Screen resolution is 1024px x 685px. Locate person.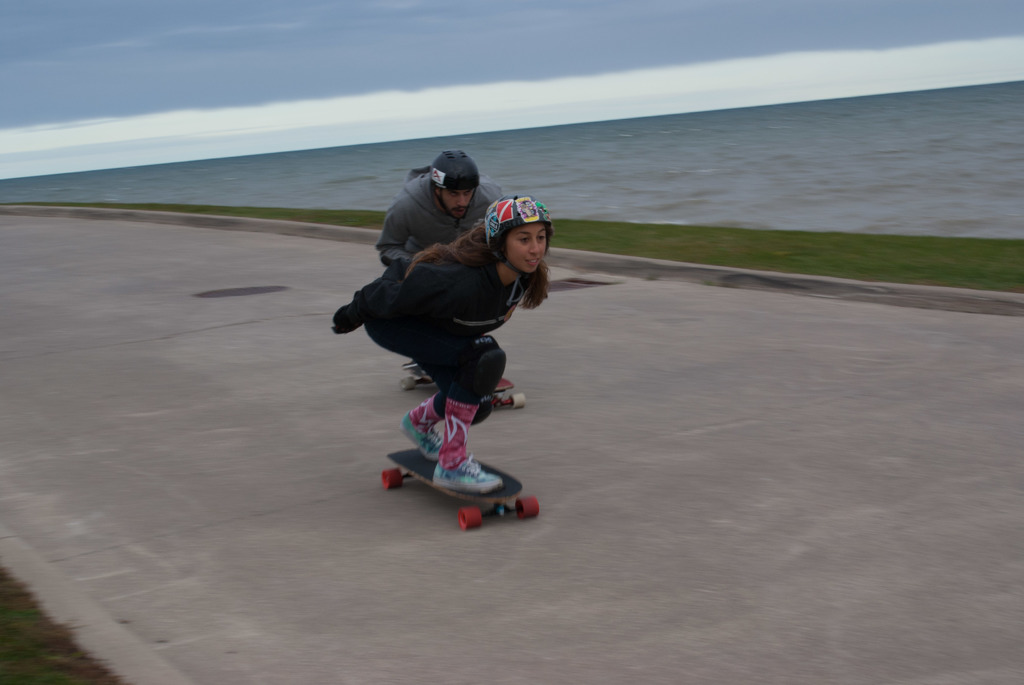
locate(371, 146, 513, 278).
